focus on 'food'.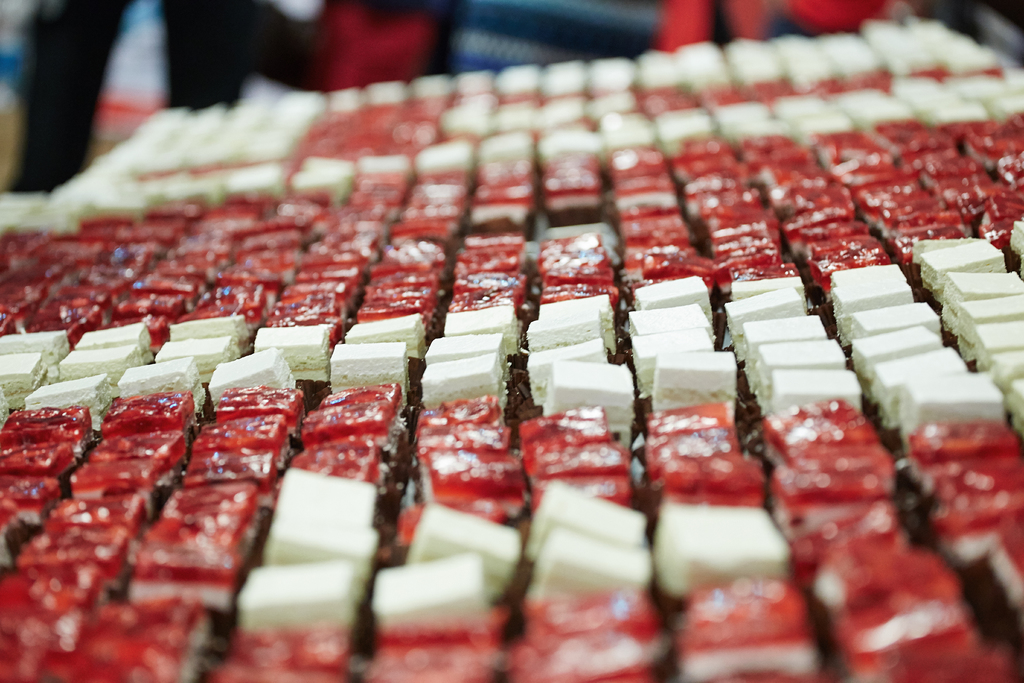
Focused at (404, 502, 518, 603).
